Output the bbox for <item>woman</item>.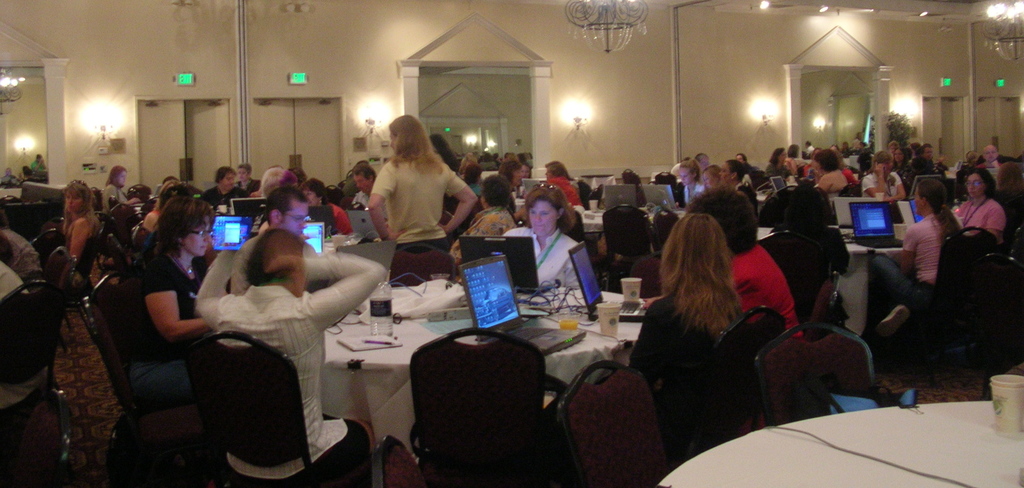
813/147/849/207.
